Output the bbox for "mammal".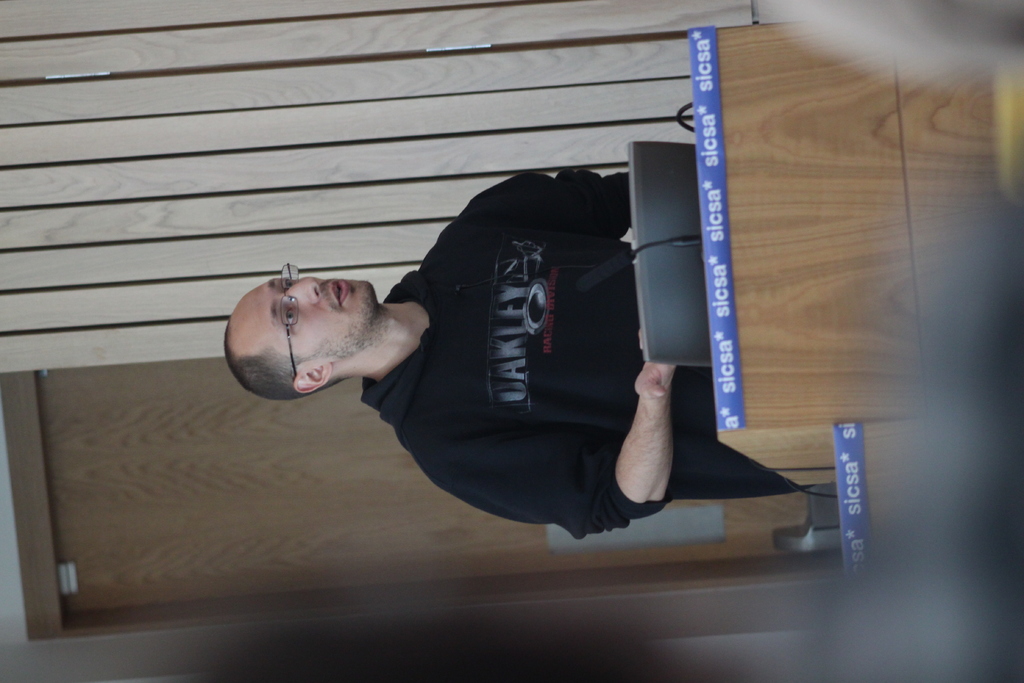
x1=200, y1=138, x2=771, y2=570.
